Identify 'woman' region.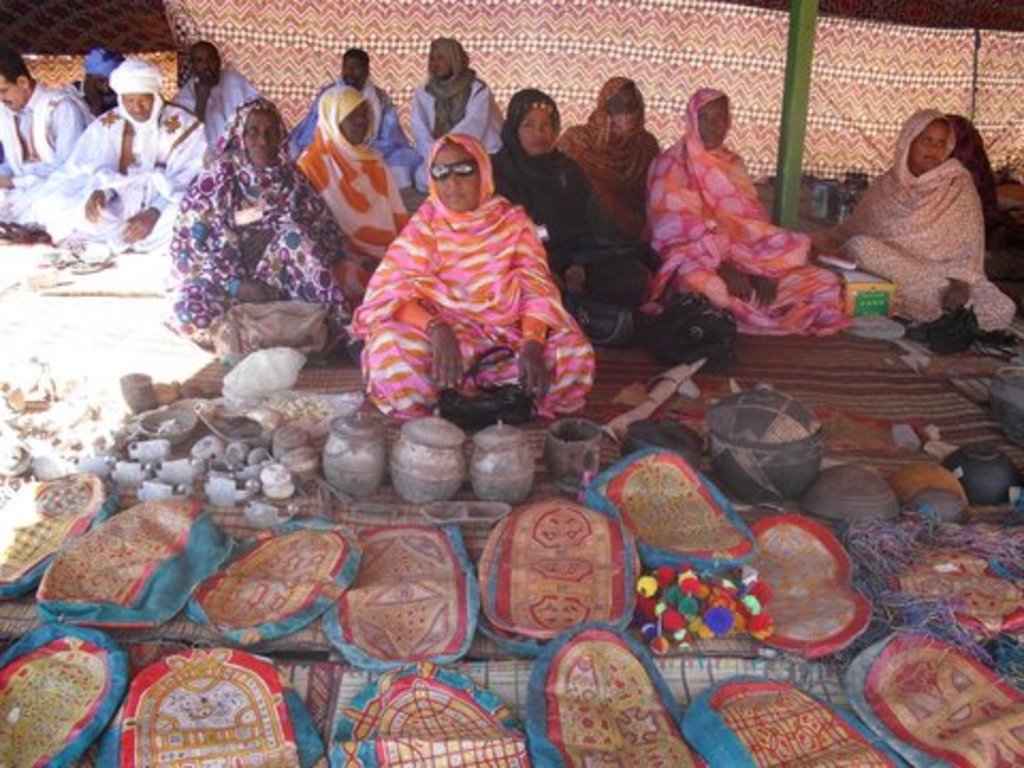
Region: box=[819, 105, 1015, 339].
